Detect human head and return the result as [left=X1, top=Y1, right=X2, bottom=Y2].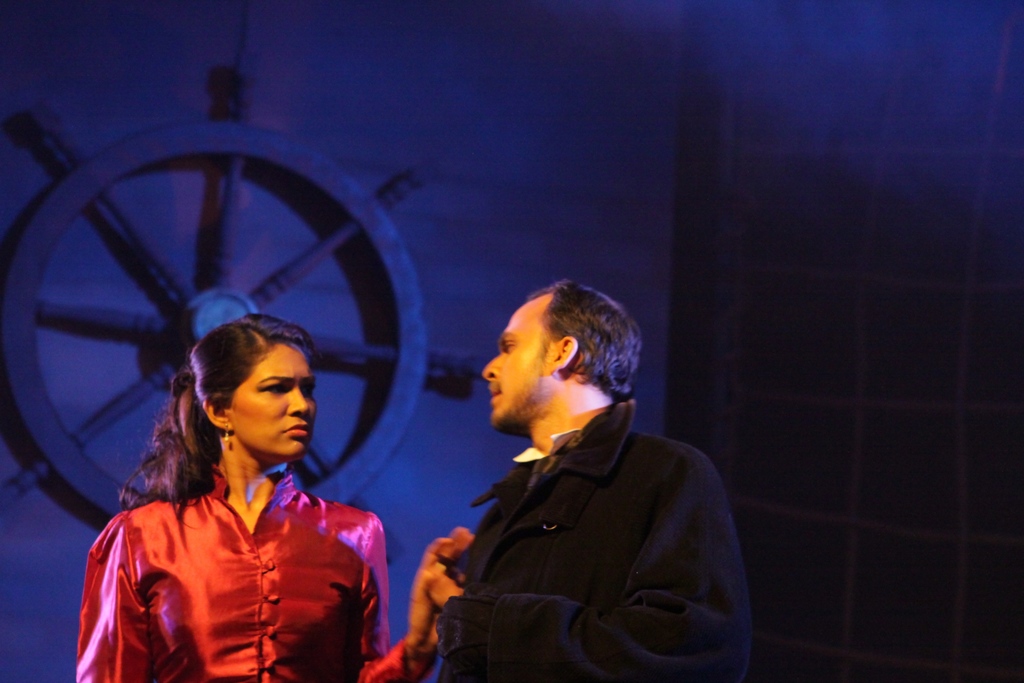
[left=481, top=278, right=651, bottom=434].
